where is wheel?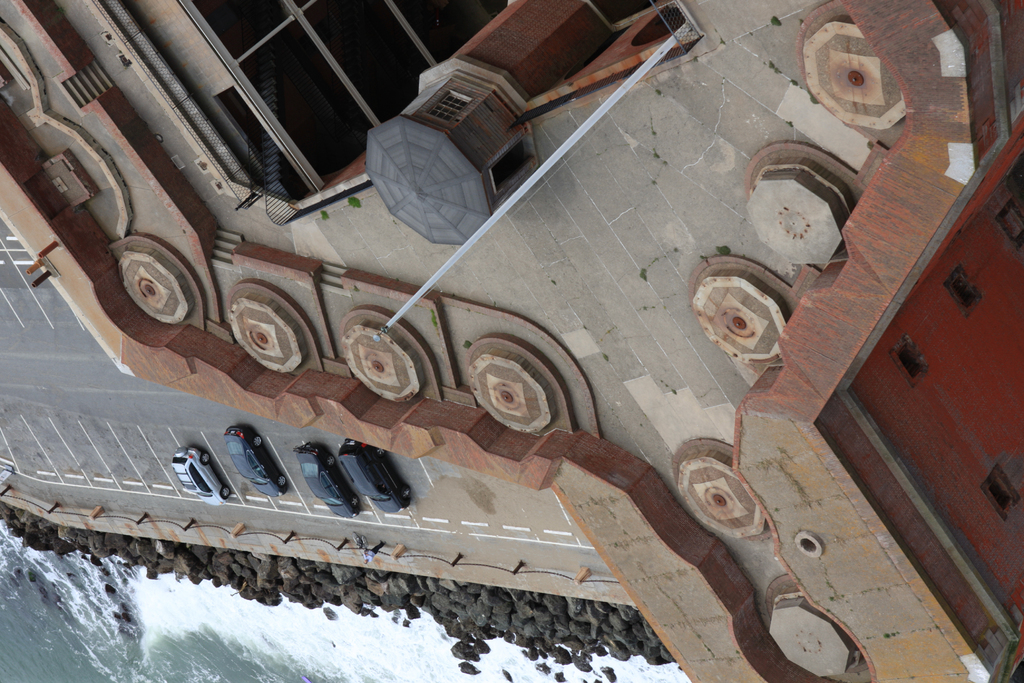
Rect(200, 454, 212, 463).
